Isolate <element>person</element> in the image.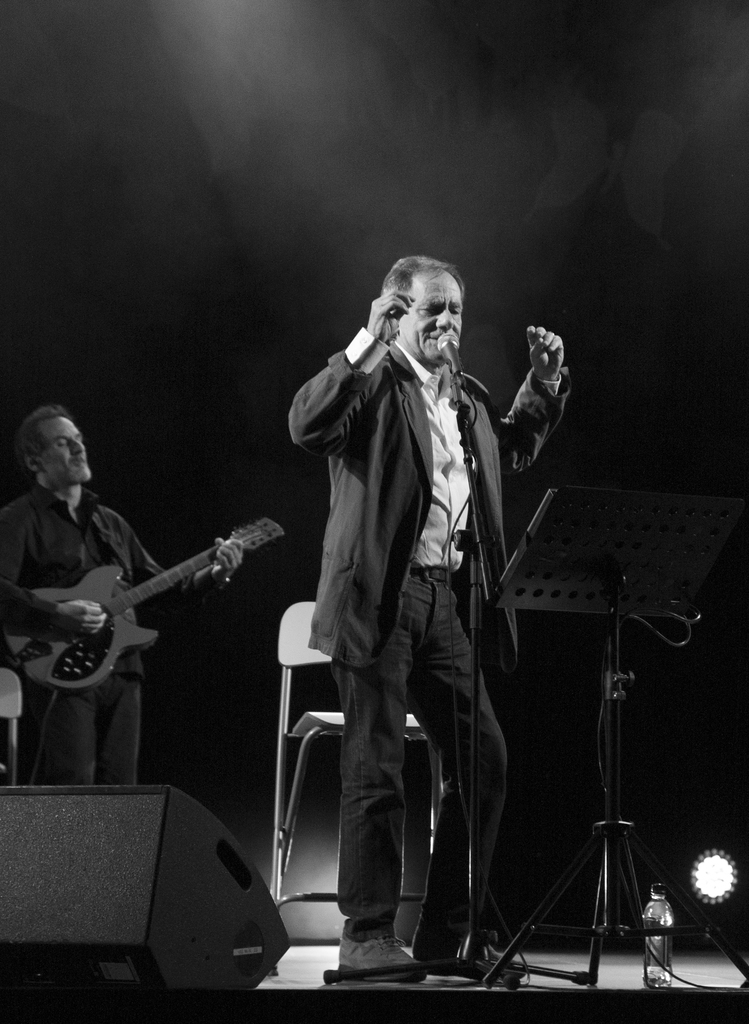
Isolated region: x1=287 y1=223 x2=530 y2=991.
